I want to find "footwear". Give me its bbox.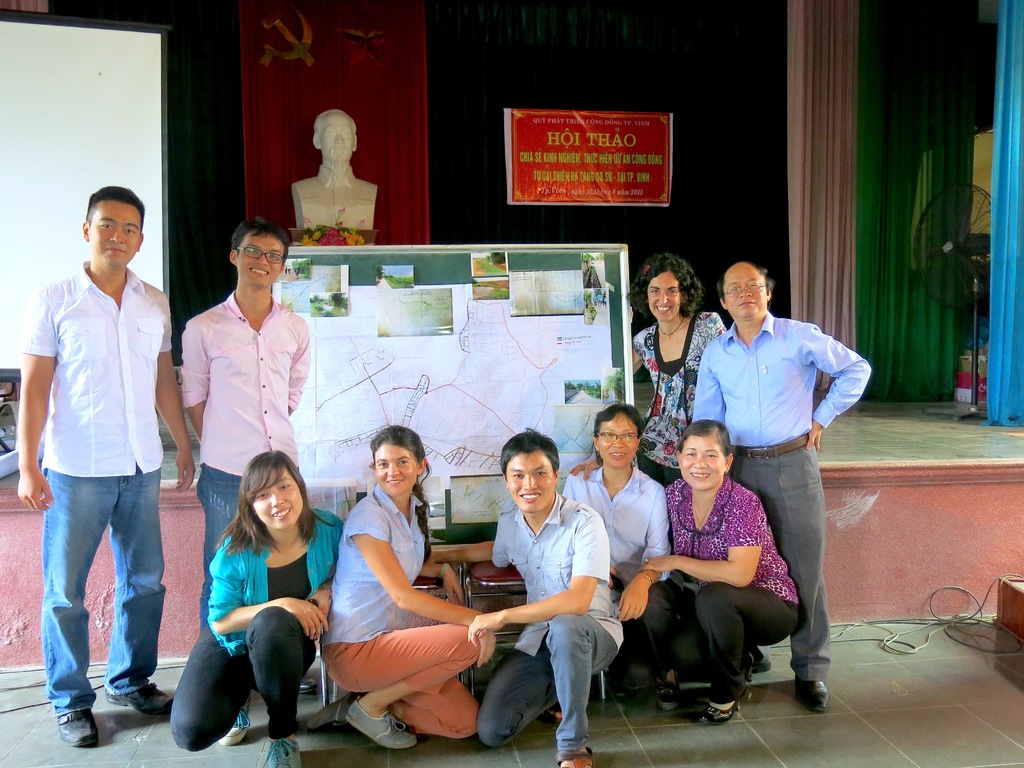
box(346, 698, 417, 753).
